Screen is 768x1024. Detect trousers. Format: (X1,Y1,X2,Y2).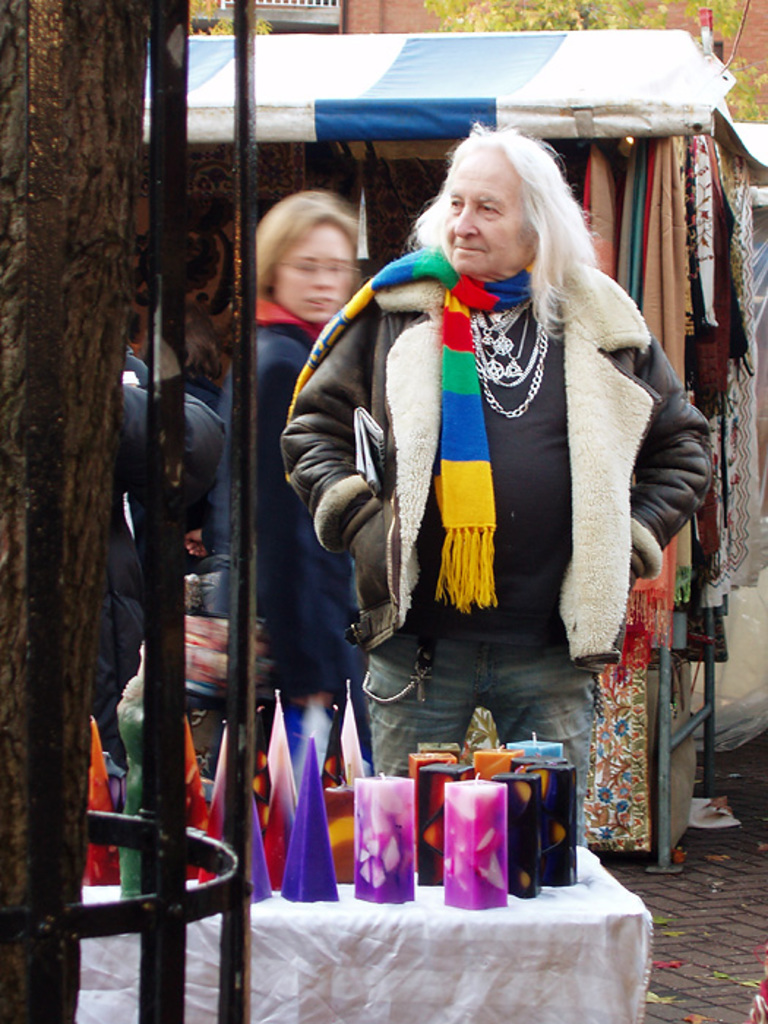
(355,638,597,841).
